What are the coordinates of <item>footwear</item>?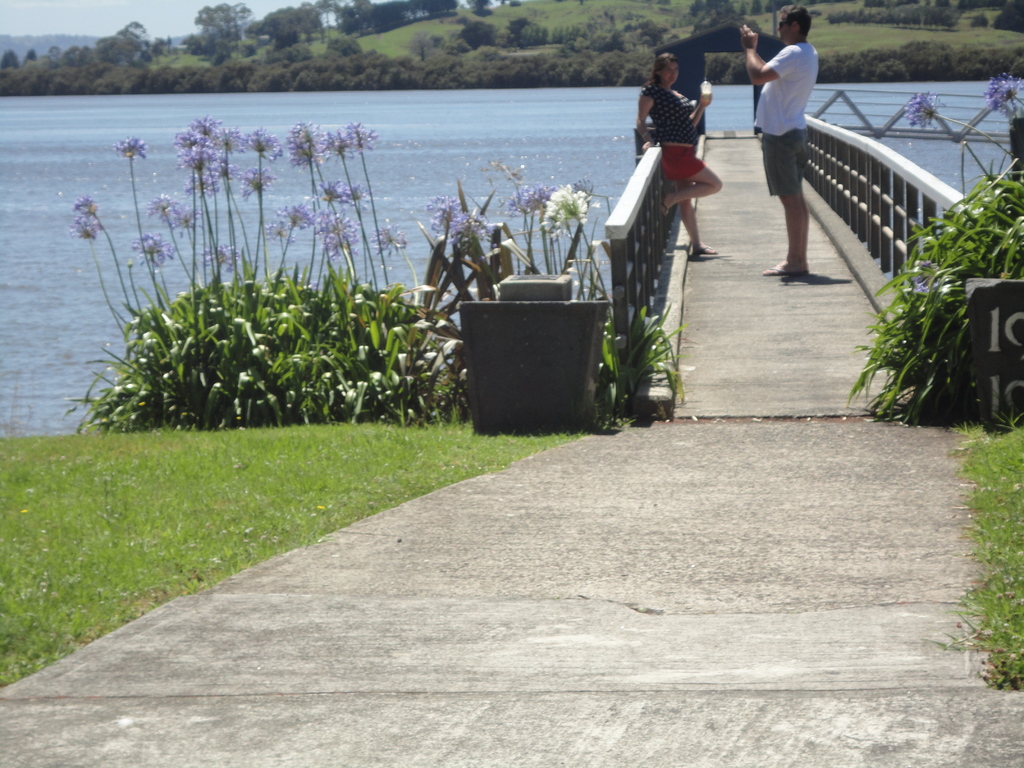
locate(760, 264, 811, 276).
